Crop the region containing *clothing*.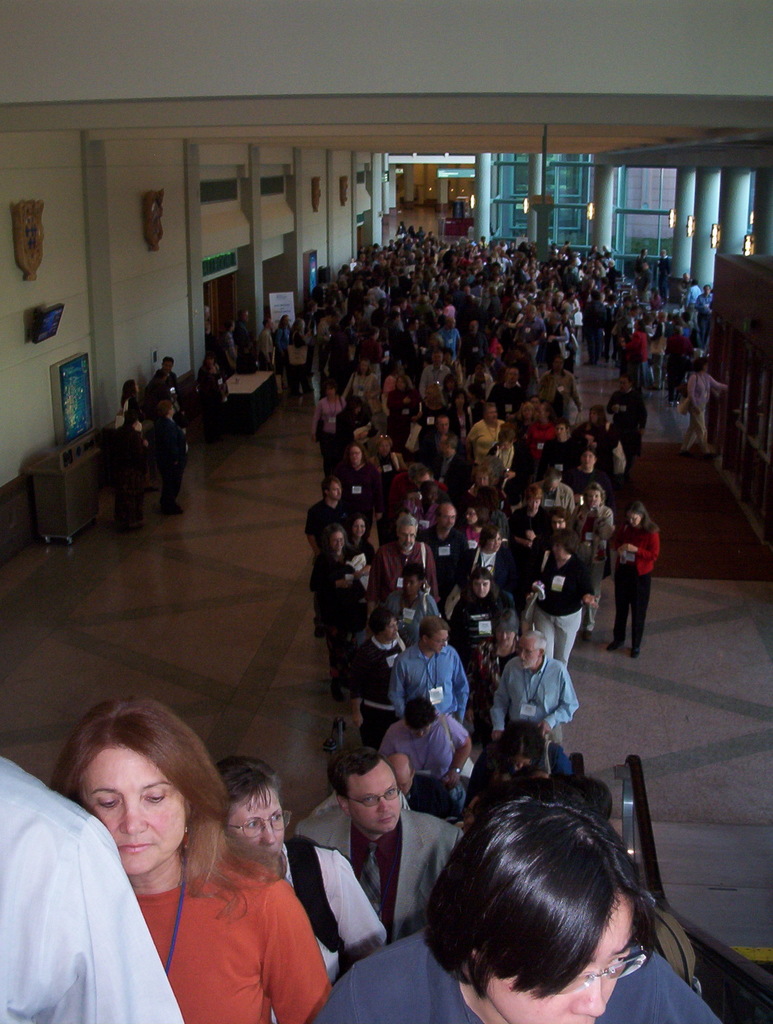
Crop region: (148,363,183,412).
